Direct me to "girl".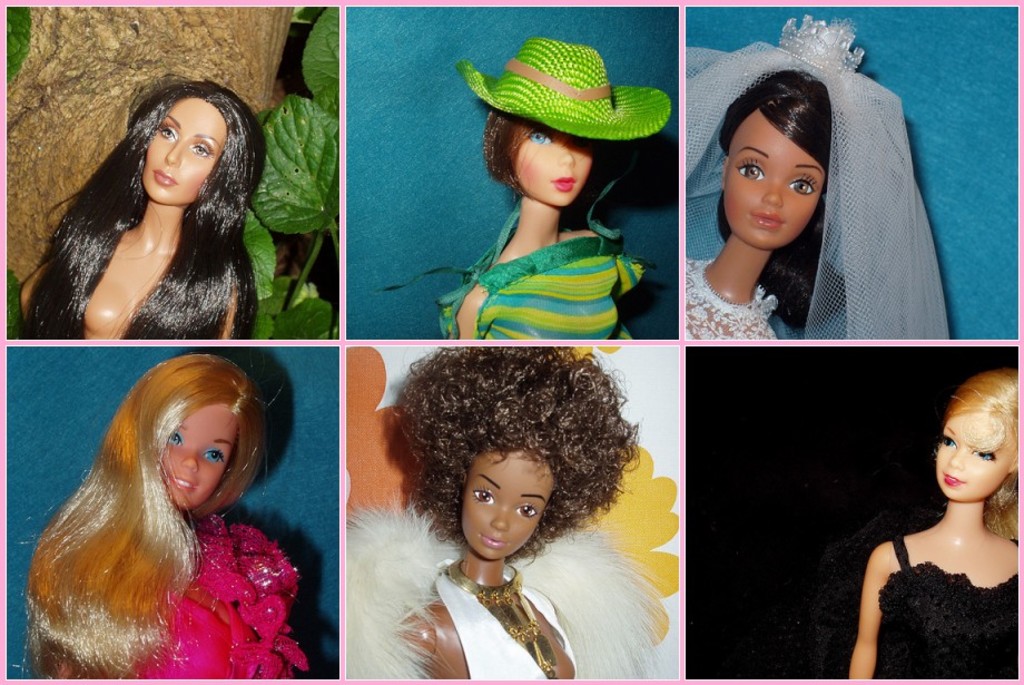
Direction: {"left": 24, "top": 78, "right": 266, "bottom": 340}.
